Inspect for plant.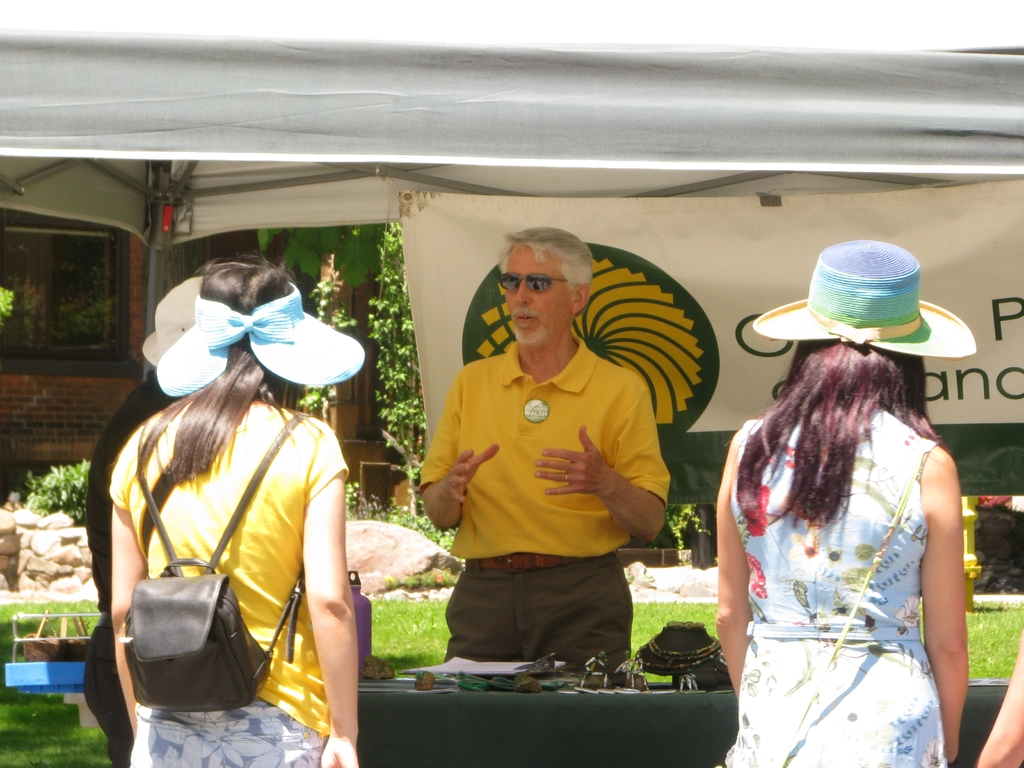
Inspection: 293, 262, 335, 413.
